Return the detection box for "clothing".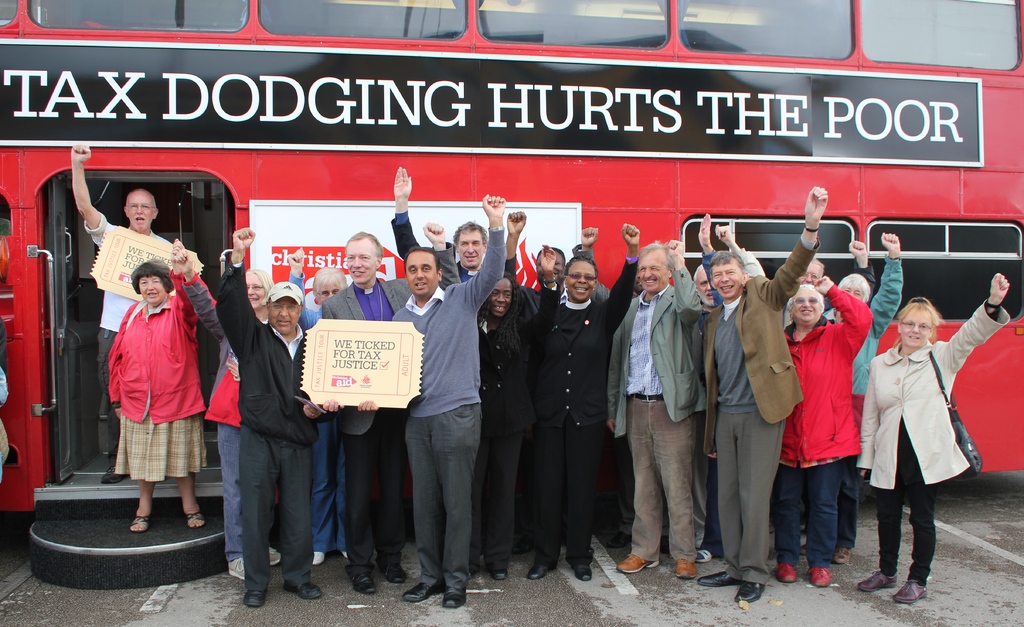
locate(109, 268, 206, 477).
